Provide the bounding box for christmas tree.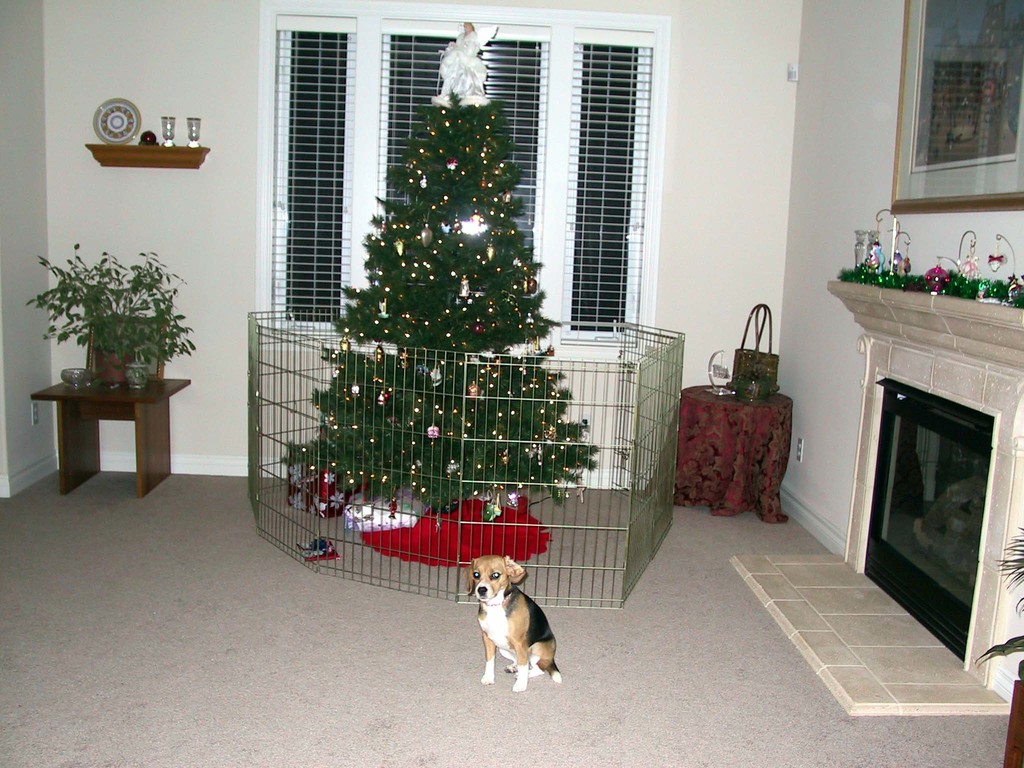
[289, 23, 594, 516].
